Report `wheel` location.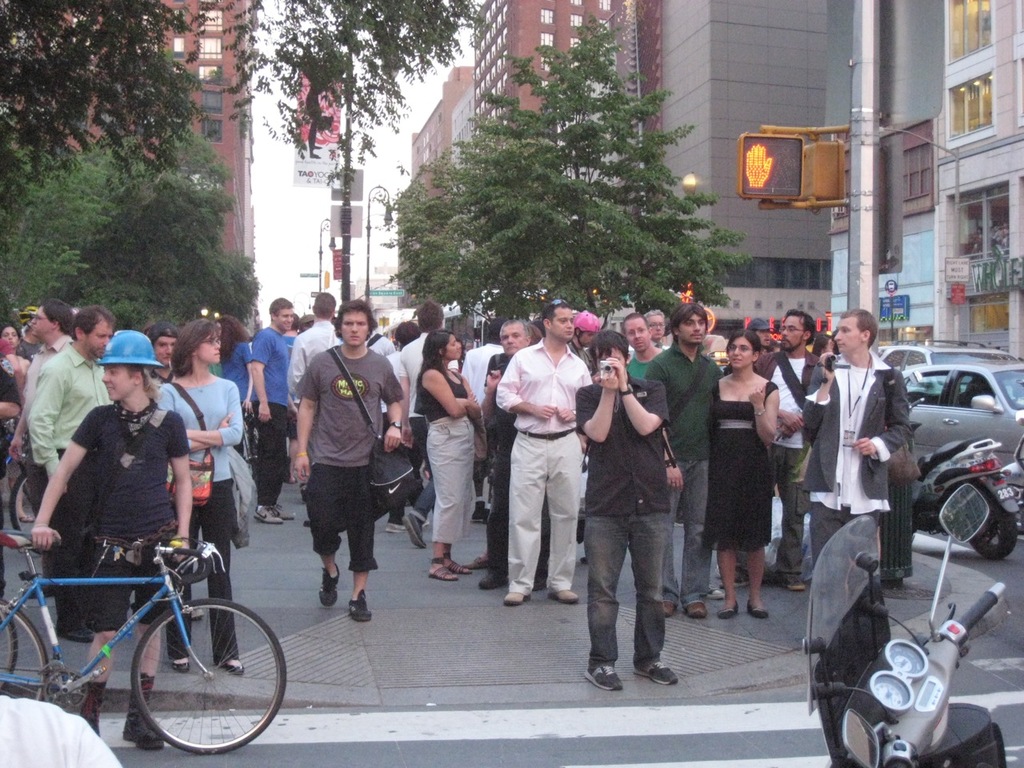
Report: [970, 496, 1018, 560].
